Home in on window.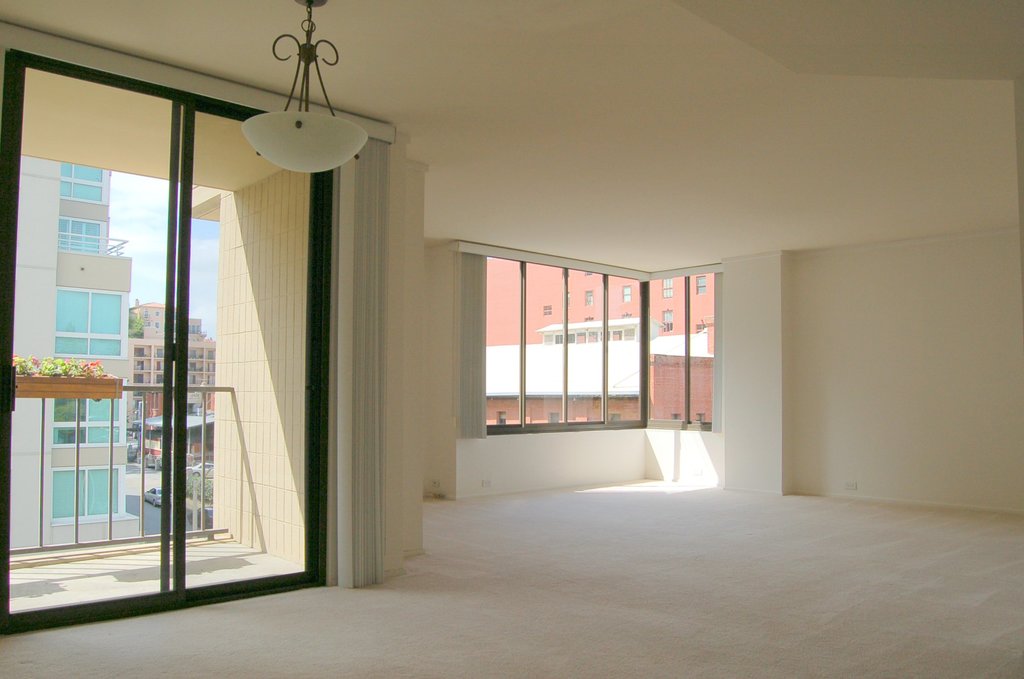
Homed in at (x1=669, y1=414, x2=681, y2=419).
